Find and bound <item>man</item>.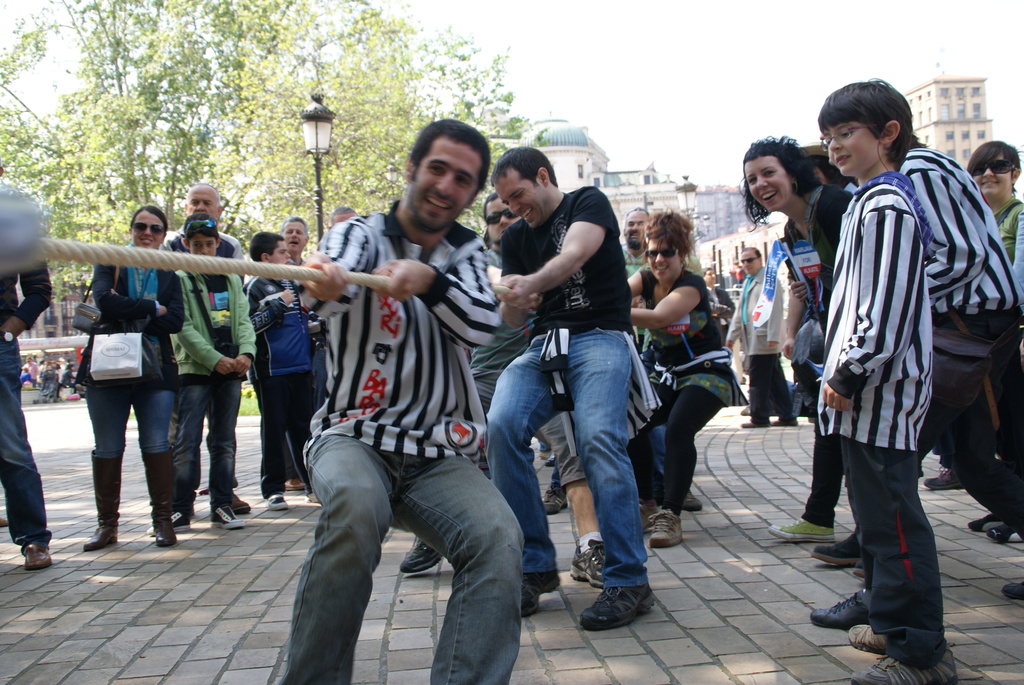
Bound: bbox=(273, 118, 530, 684).
